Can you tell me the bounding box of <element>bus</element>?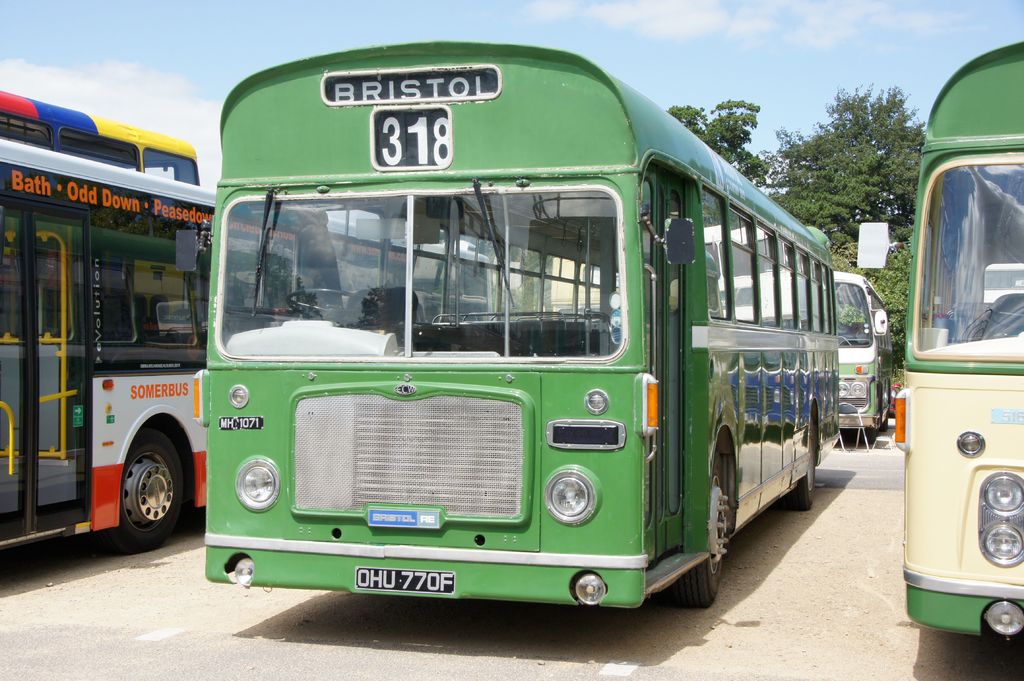
rect(835, 272, 891, 438).
